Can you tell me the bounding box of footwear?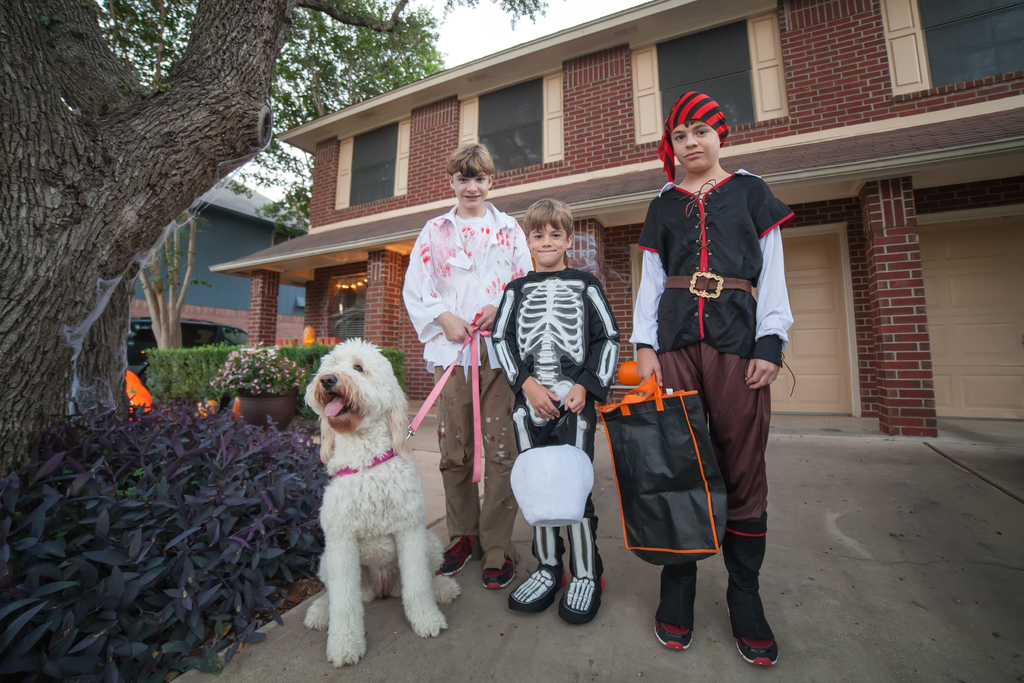
[479,554,513,591].
